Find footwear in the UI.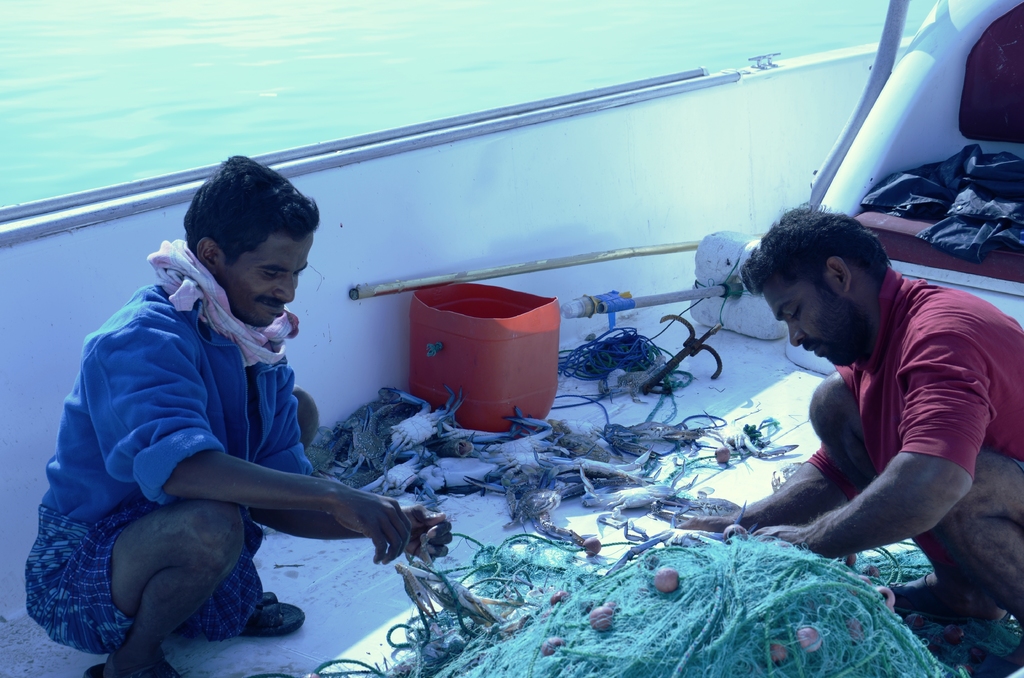
UI element at bbox=[93, 661, 203, 677].
